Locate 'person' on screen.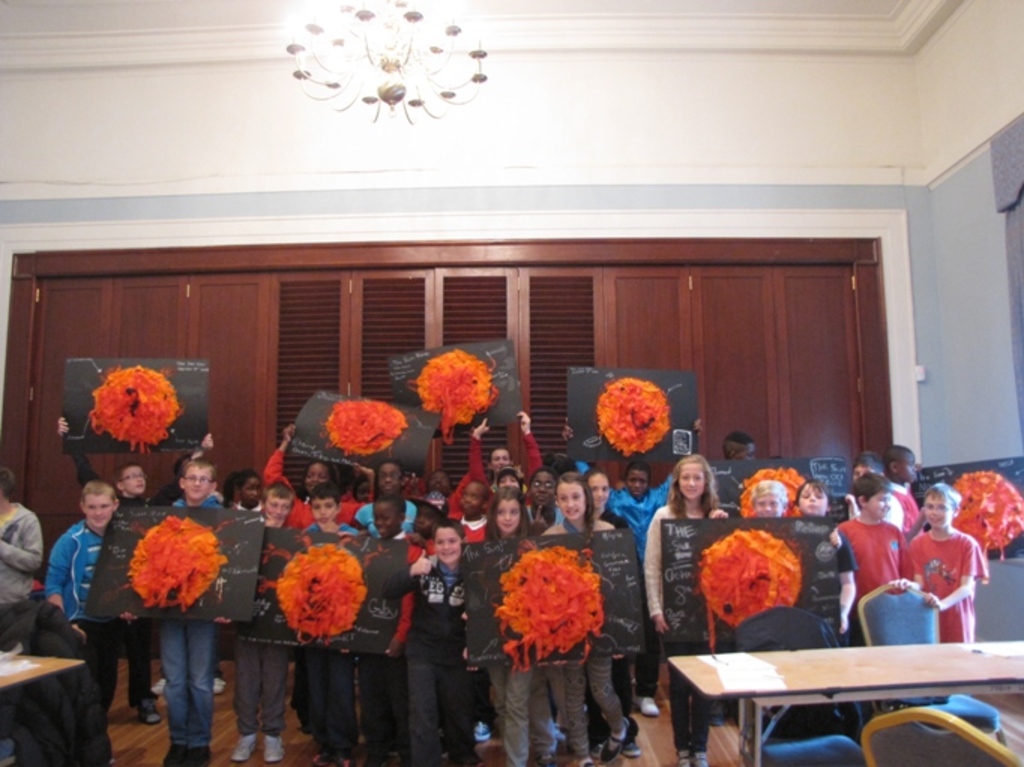
On screen at 535 471 637 765.
